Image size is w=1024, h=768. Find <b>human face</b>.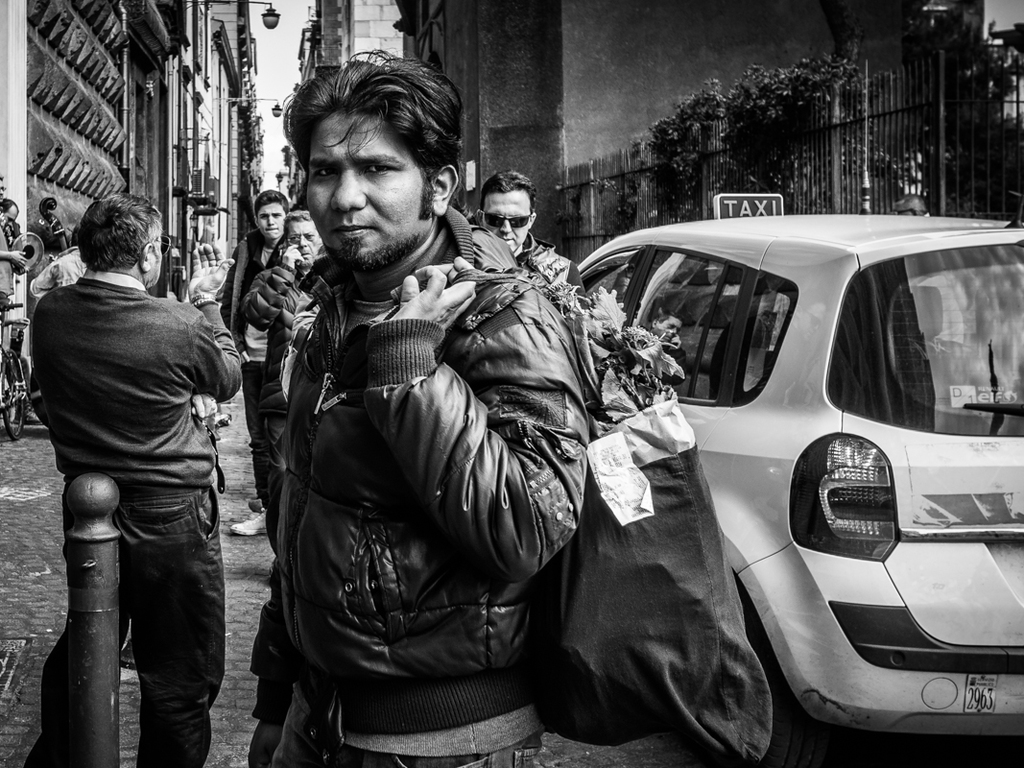
304:108:425:265.
